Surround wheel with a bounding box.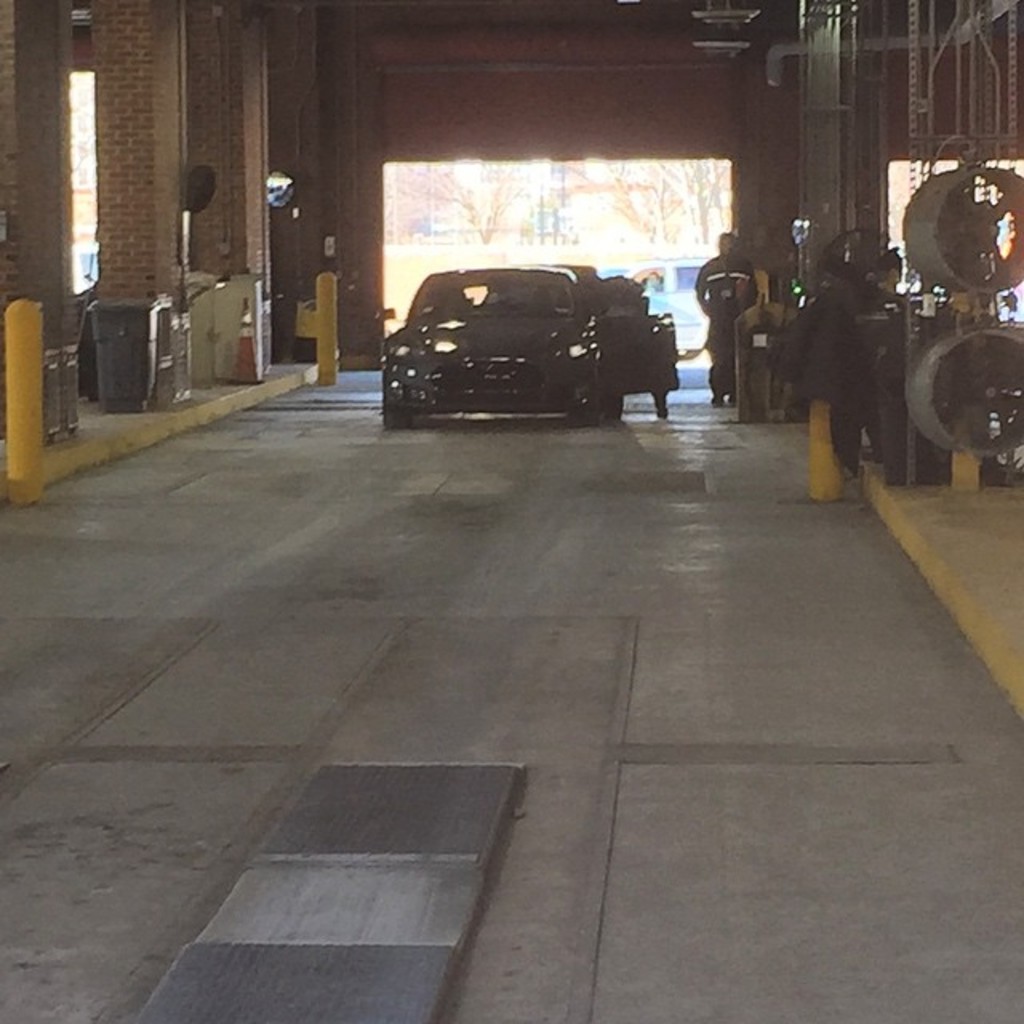
x1=570, y1=395, x2=594, y2=424.
